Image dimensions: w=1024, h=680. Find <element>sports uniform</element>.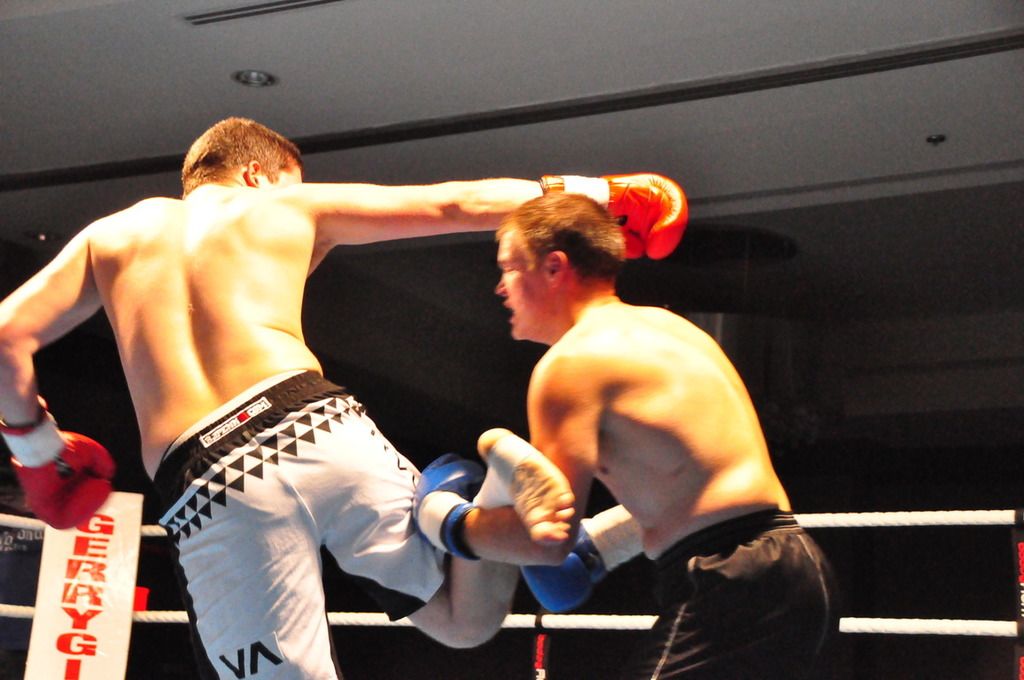
bbox(408, 452, 849, 679).
